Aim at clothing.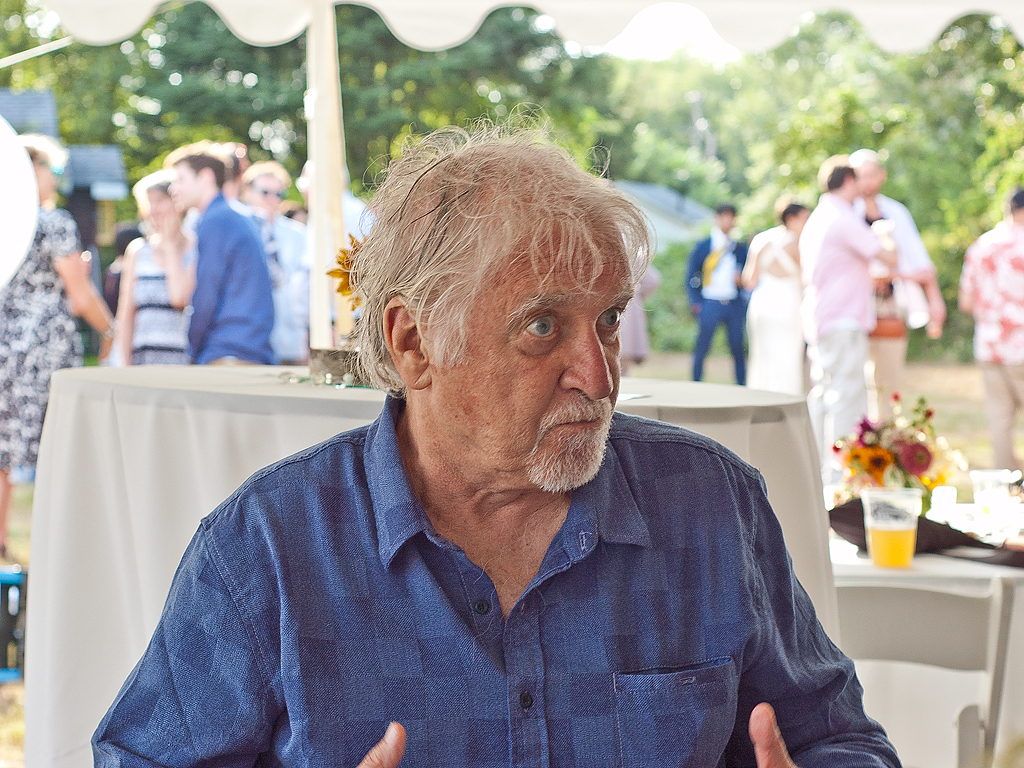
Aimed at {"x1": 741, "y1": 236, "x2": 806, "y2": 399}.
